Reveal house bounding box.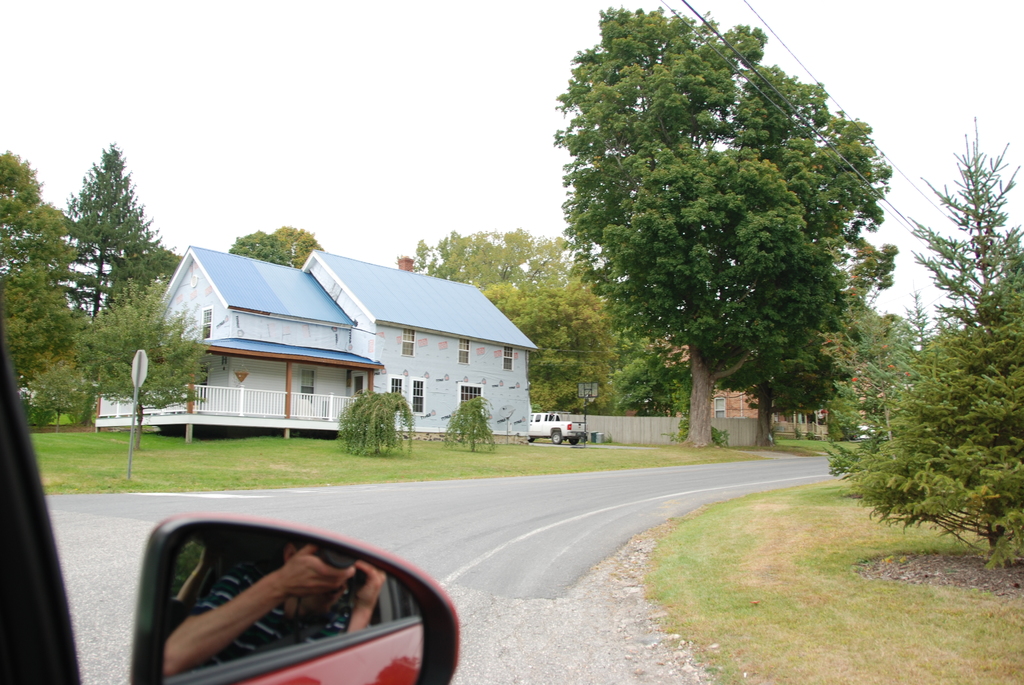
Revealed: [x1=155, y1=228, x2=527, y2=462].
